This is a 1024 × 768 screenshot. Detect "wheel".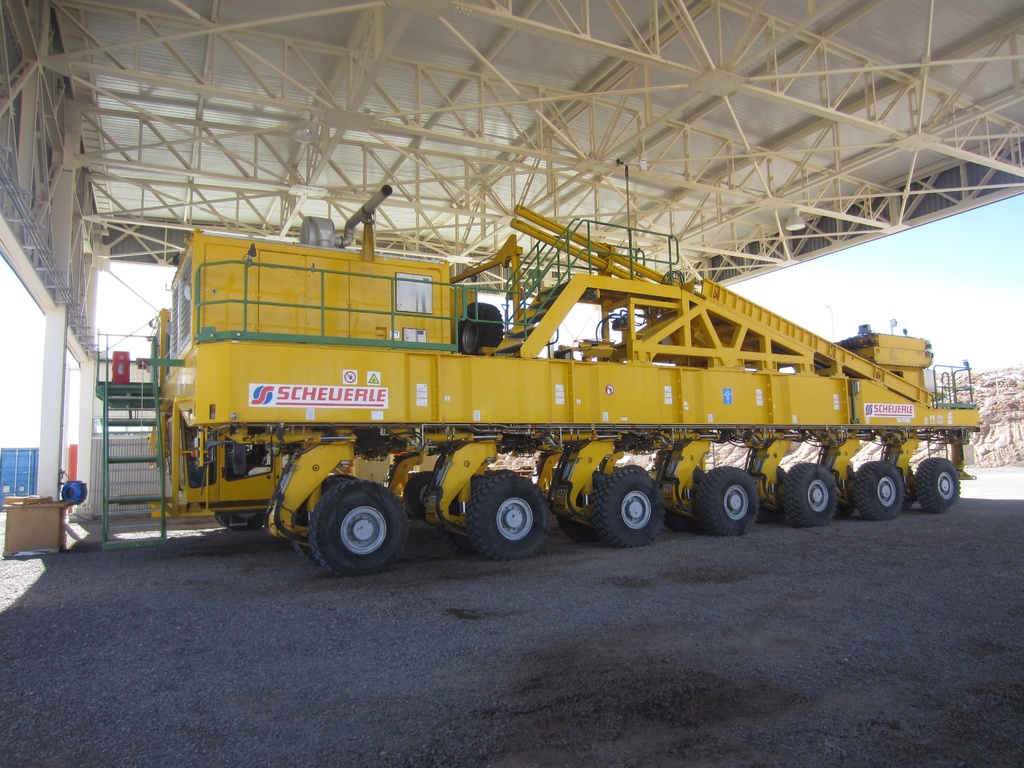
select_region(488, 468, 517, 474).
